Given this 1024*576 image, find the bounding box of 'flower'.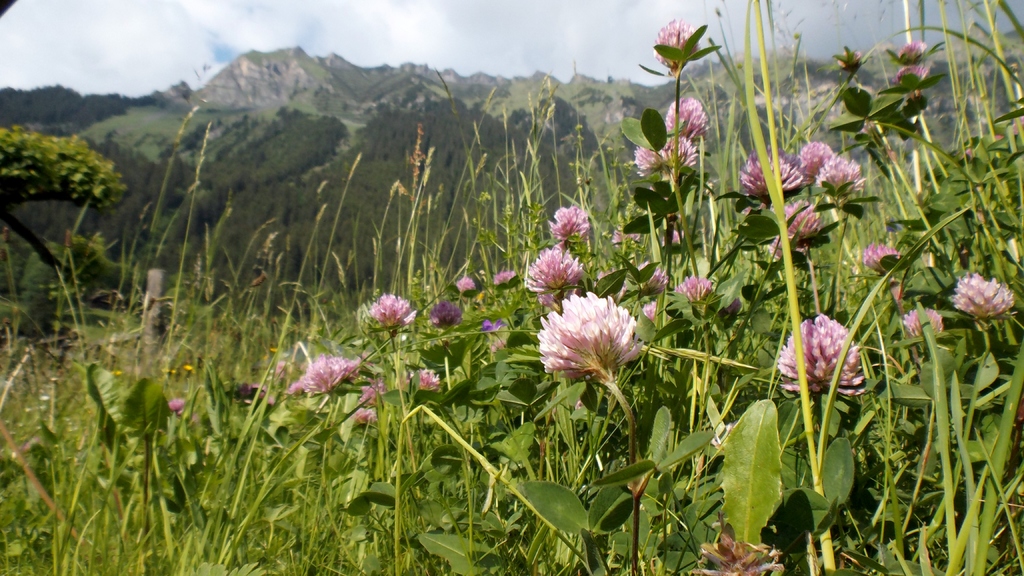
x1=545, y1=202, x2=593, y2=247.
